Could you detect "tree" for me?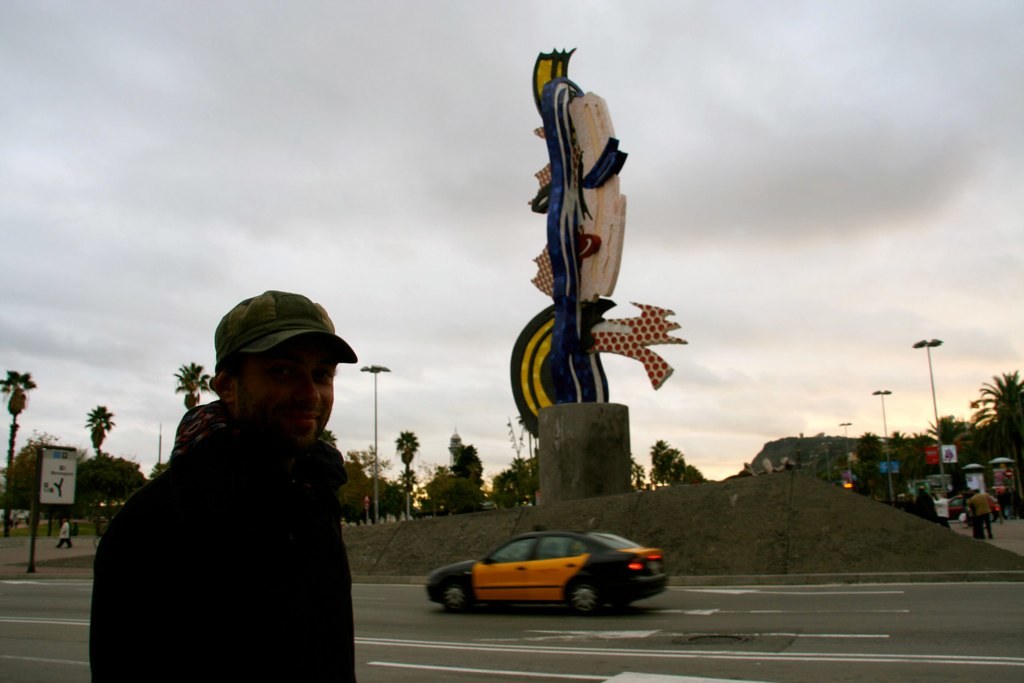
Detection result: <region>0, 425, 67, 515</region>.
